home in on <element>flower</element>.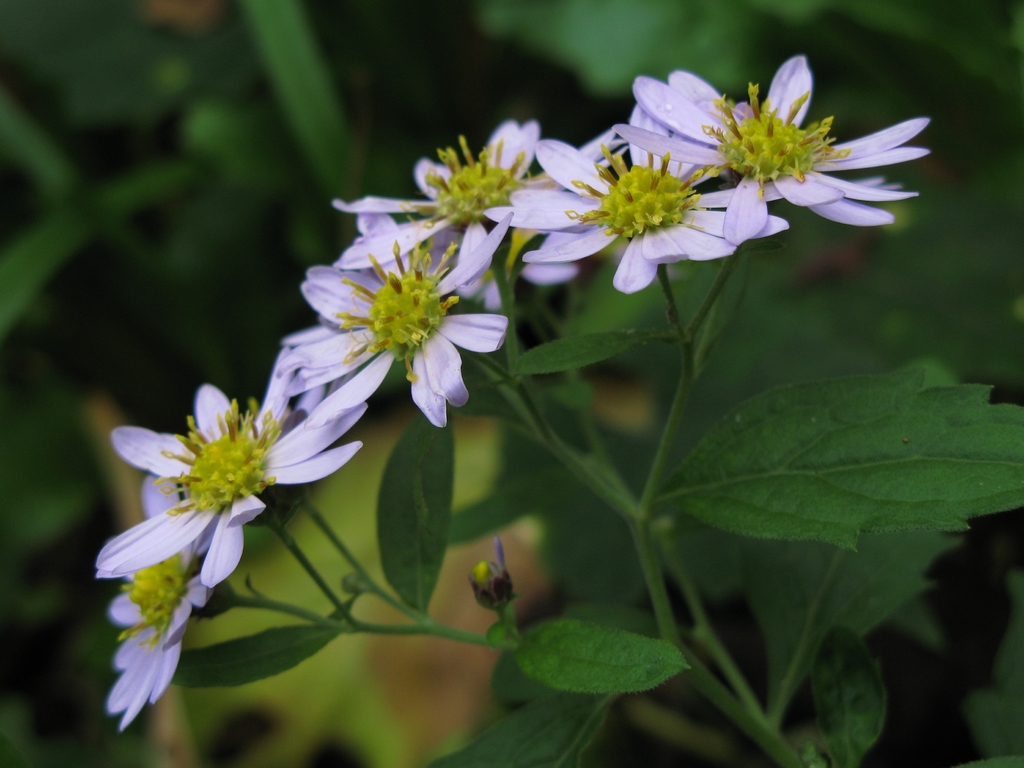
Homed in at pyautogui.locateOnScreen(275, 212, 510, 430).
